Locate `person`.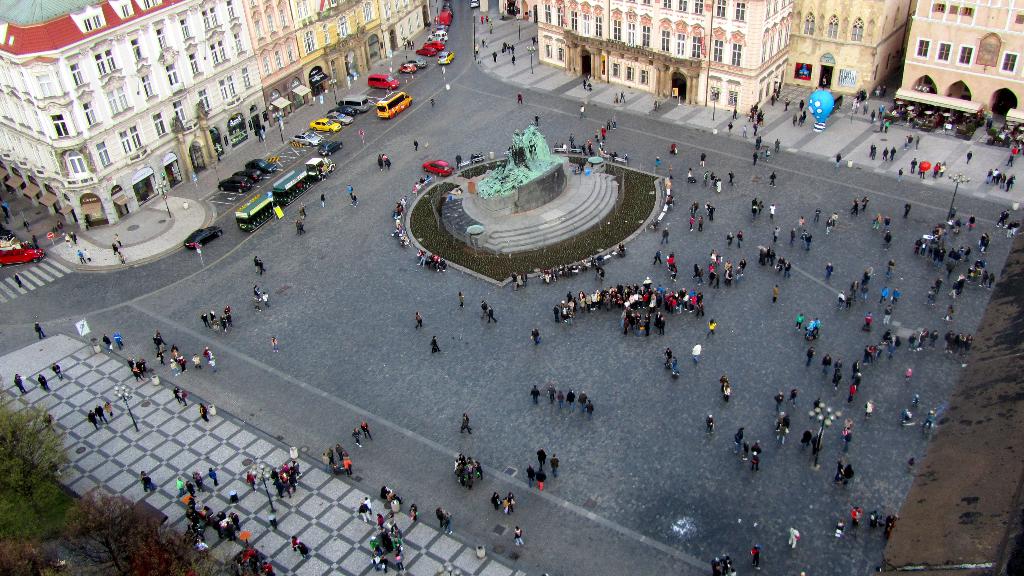
Bounding box: bbox=[698, 216, 701, 225].
